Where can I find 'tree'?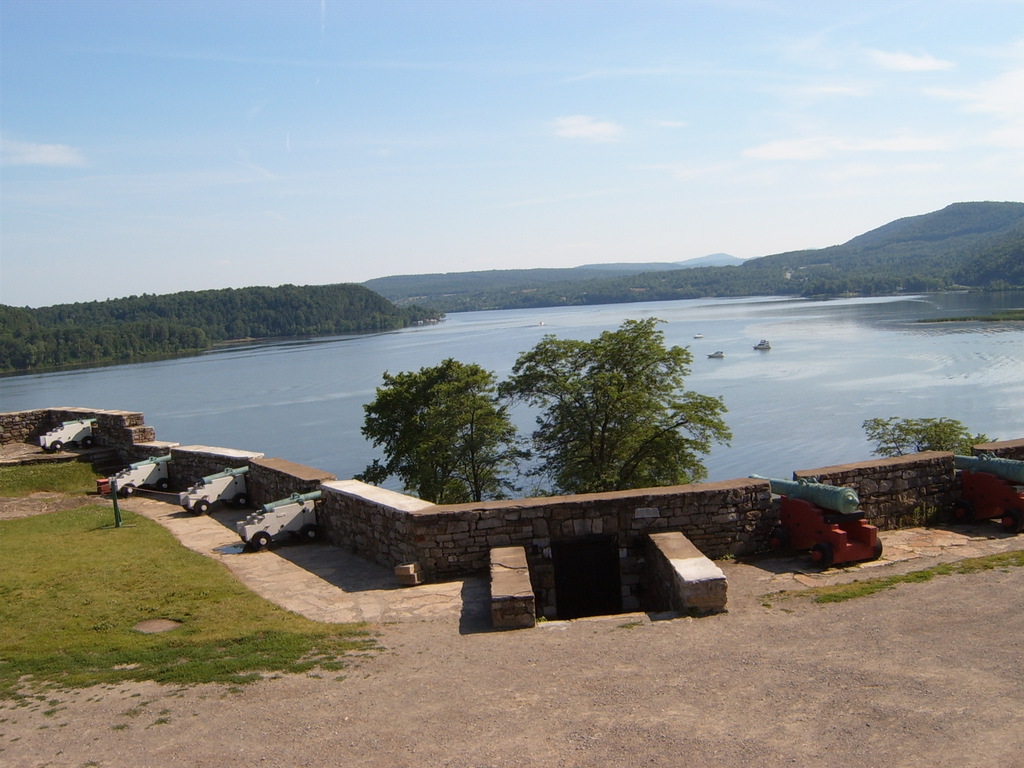
You can find it at bbox(339, 358, 531, 491).
